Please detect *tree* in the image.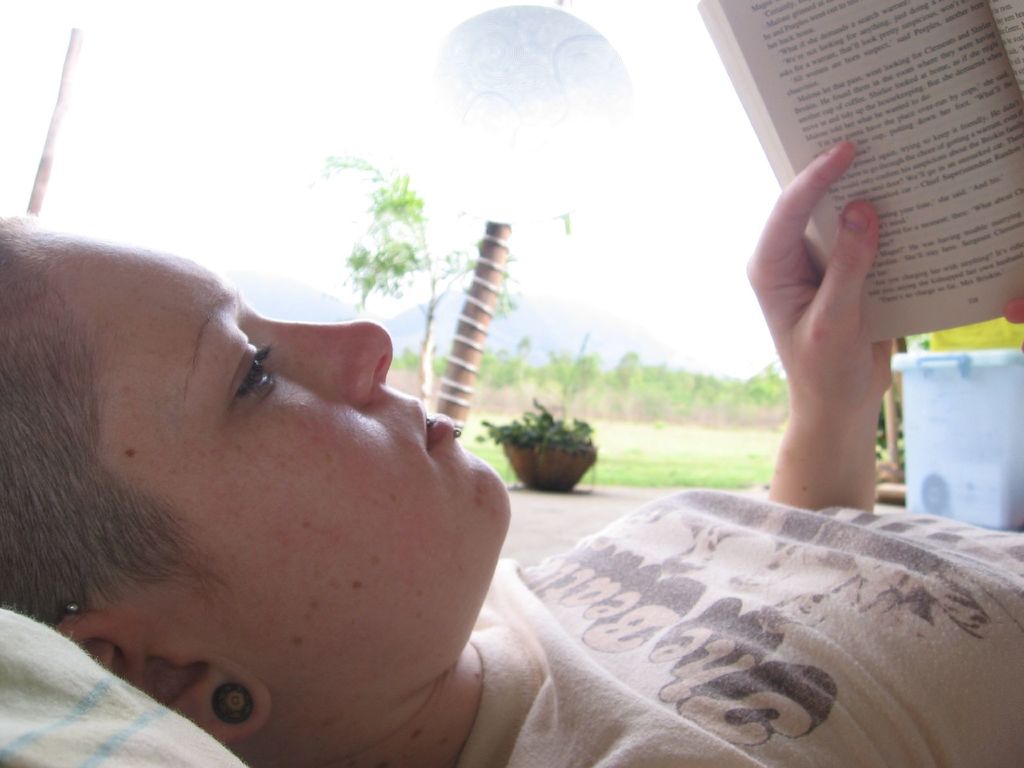
<region>333, 155, 574, 413</region>.
